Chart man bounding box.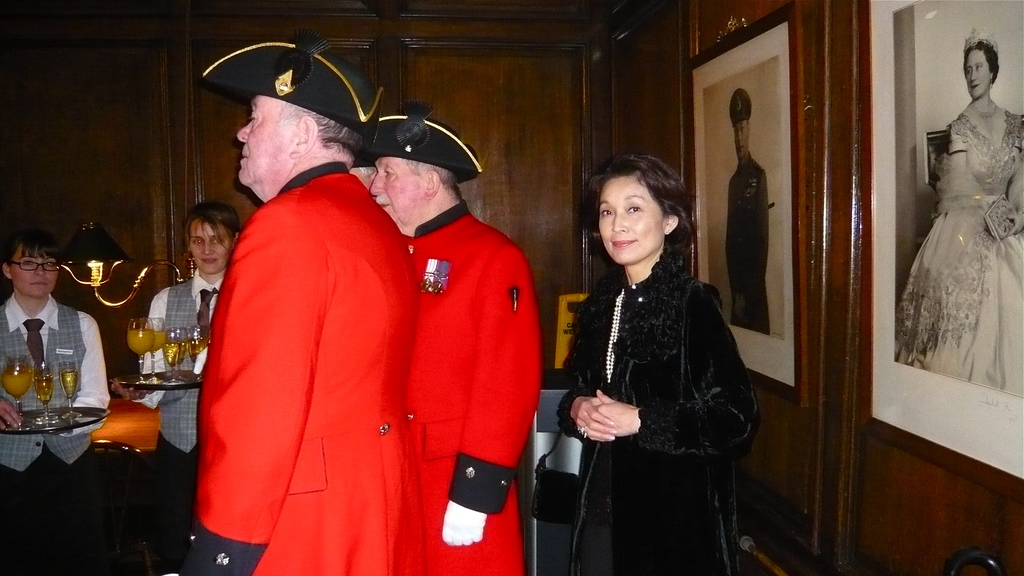
Charted: detection(171, 53, 472, 564).
